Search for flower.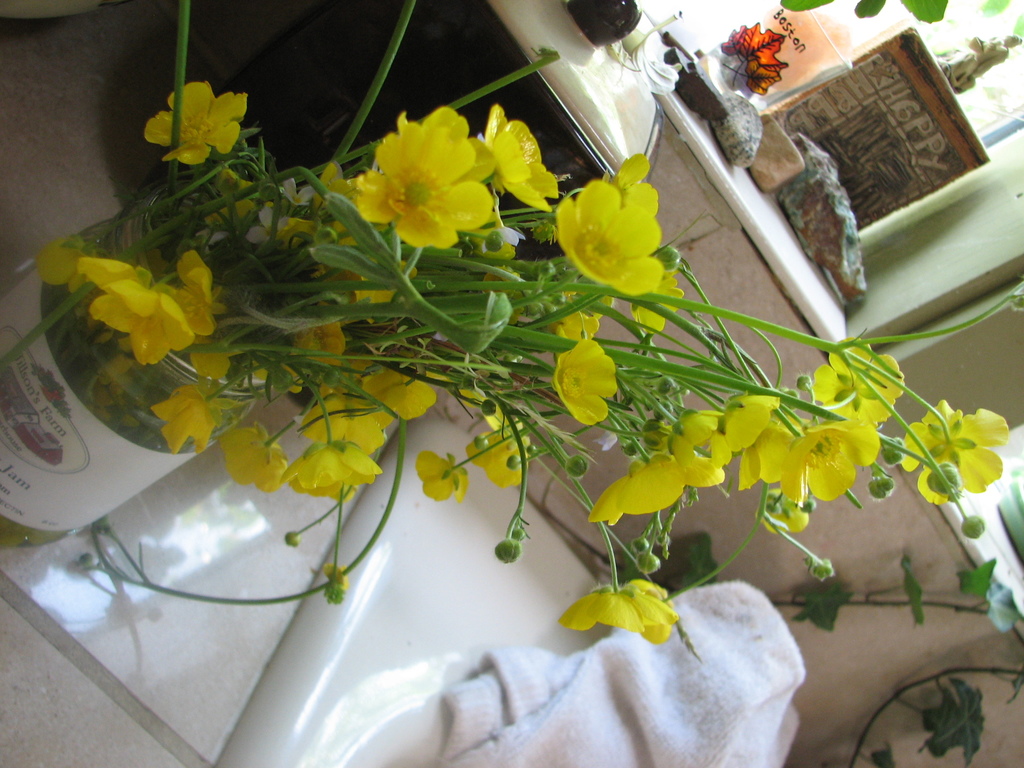
Found at bbox=[809, 336, 904, 422].
